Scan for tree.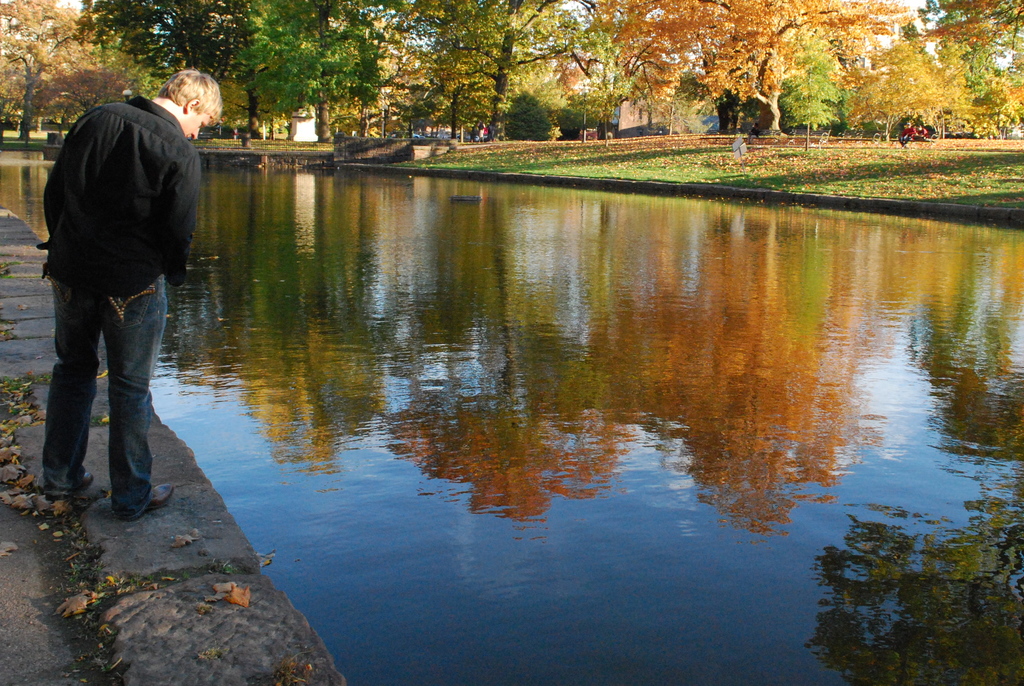
Scan result: (left=911, top=0, right=1023, bottom=47).
